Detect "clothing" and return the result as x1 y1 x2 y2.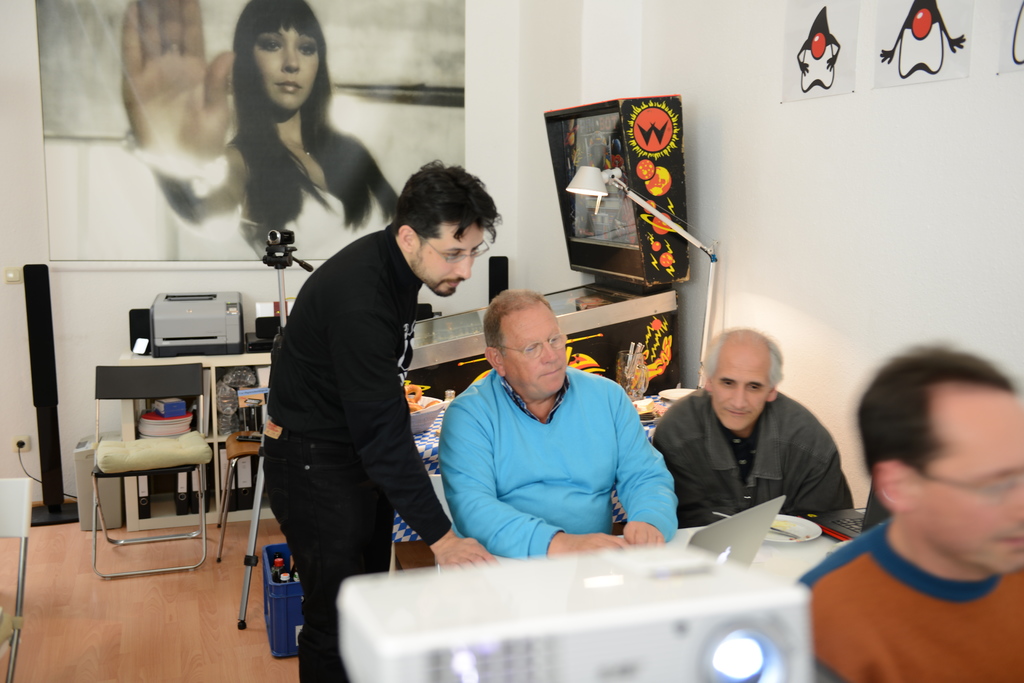
266 225 454 677.
